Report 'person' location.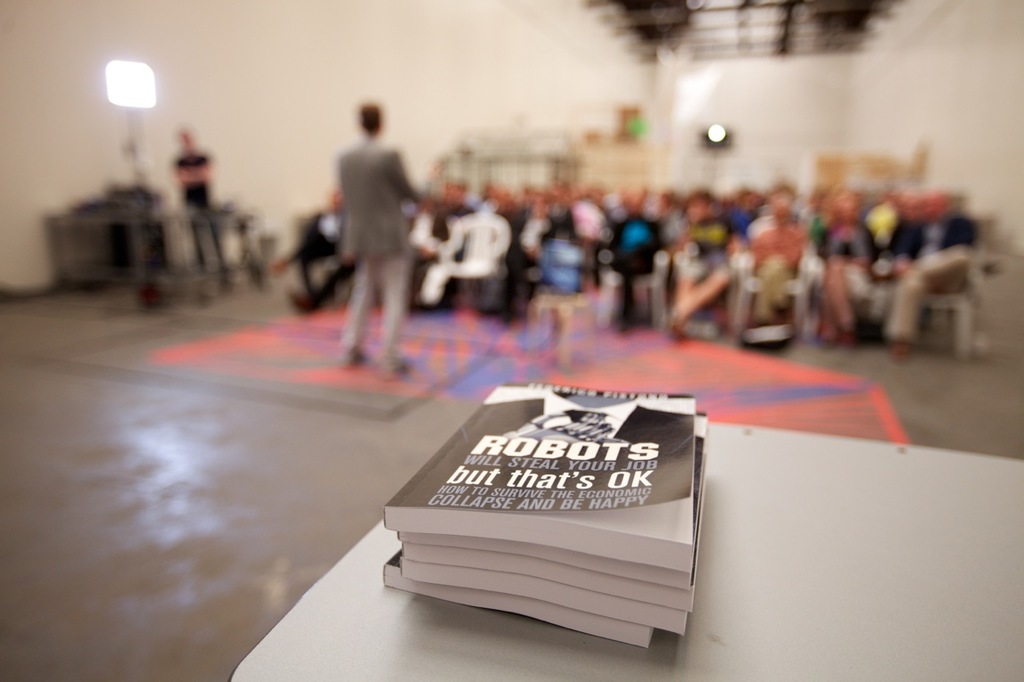
Report: <box>170,127,216,273</box>.
